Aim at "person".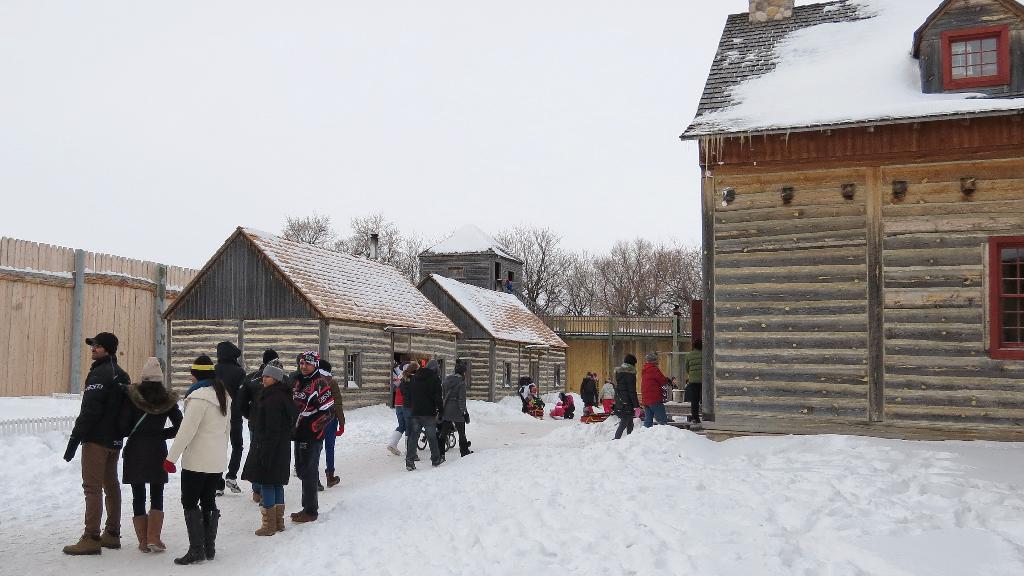
Aimed at select_region(395, 349, 424, 453).
